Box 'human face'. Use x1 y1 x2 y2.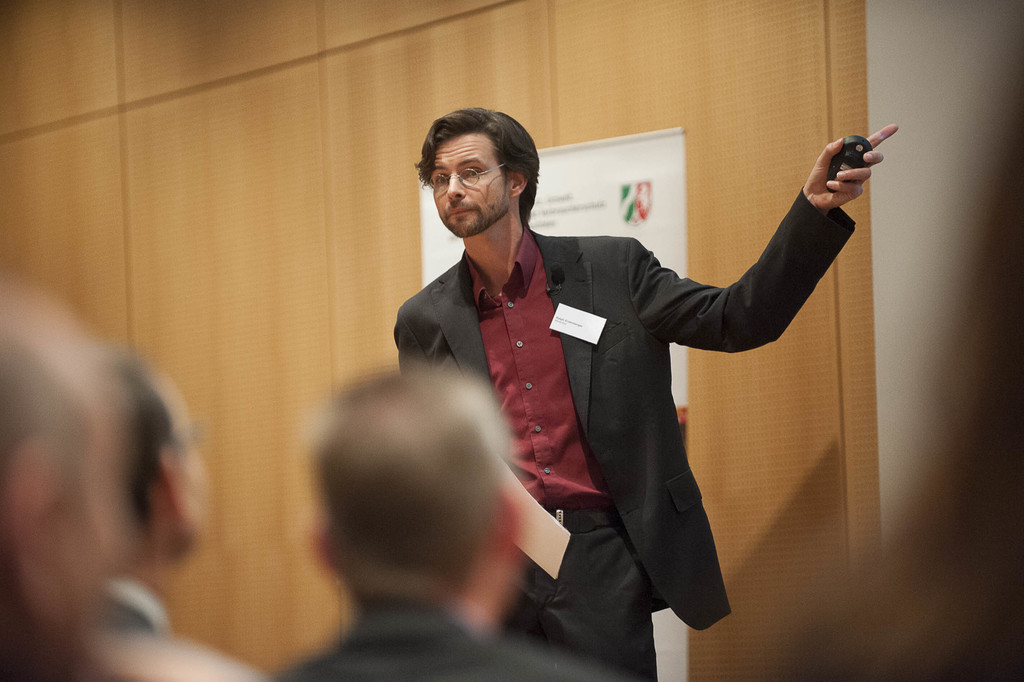
433 130 511 237.
